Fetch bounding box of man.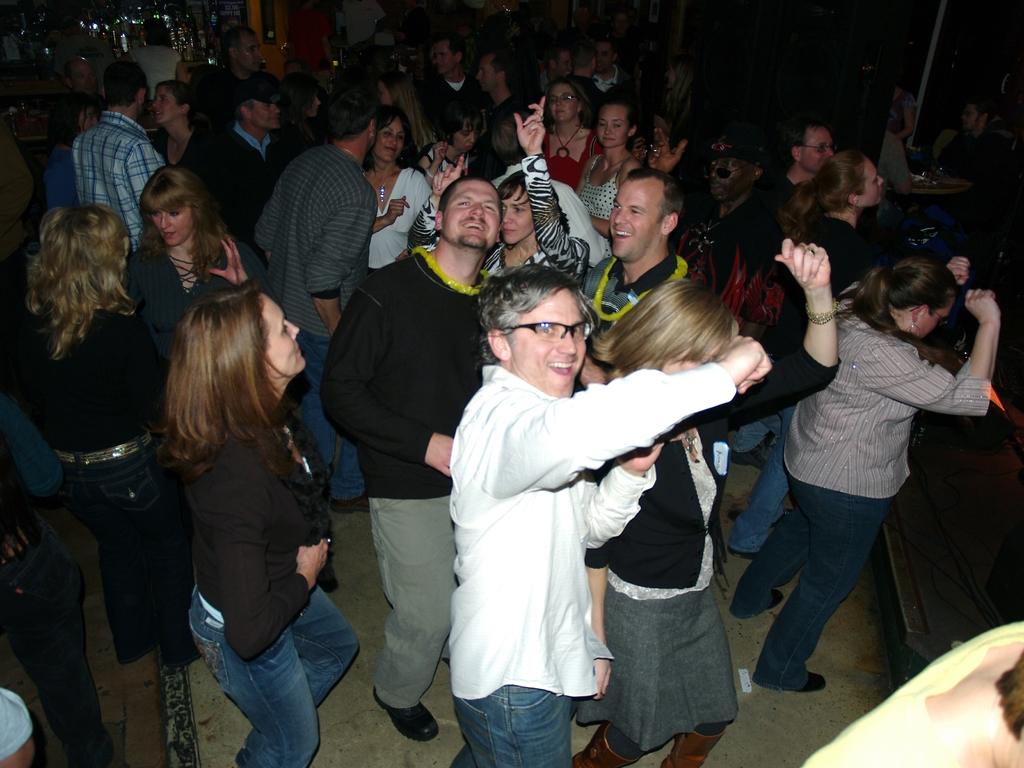
Bbox: [left=252, top=91, right=379, bottom=389].
